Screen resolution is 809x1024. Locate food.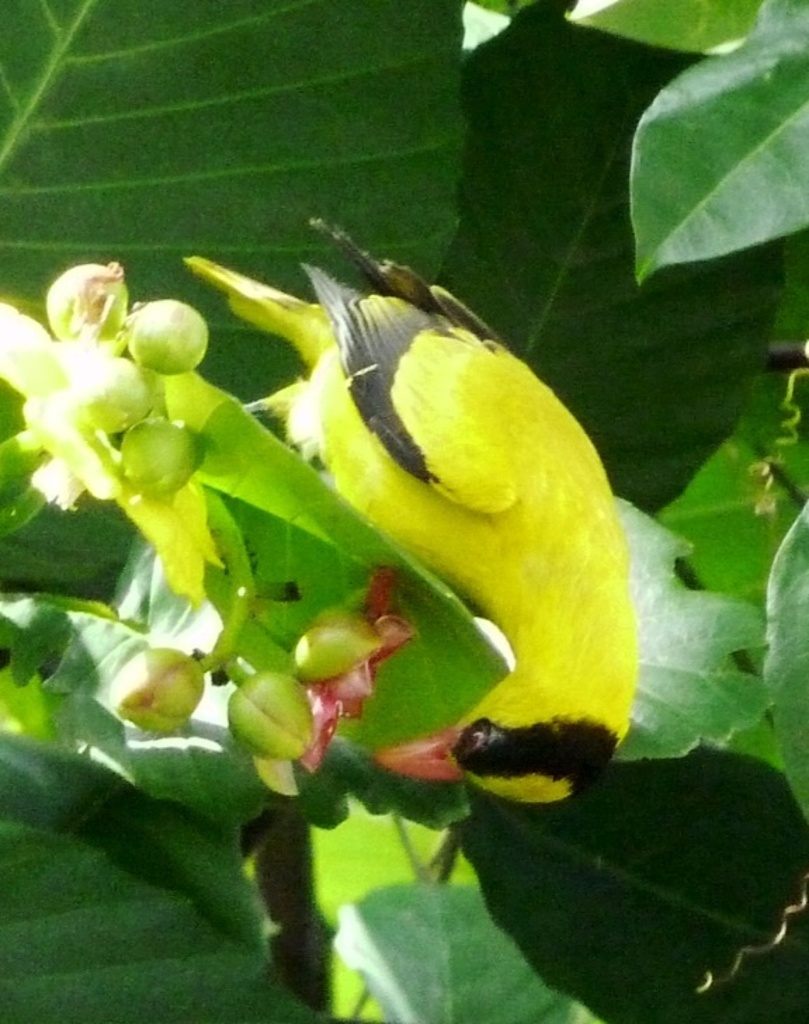
(105,641,206,737).
